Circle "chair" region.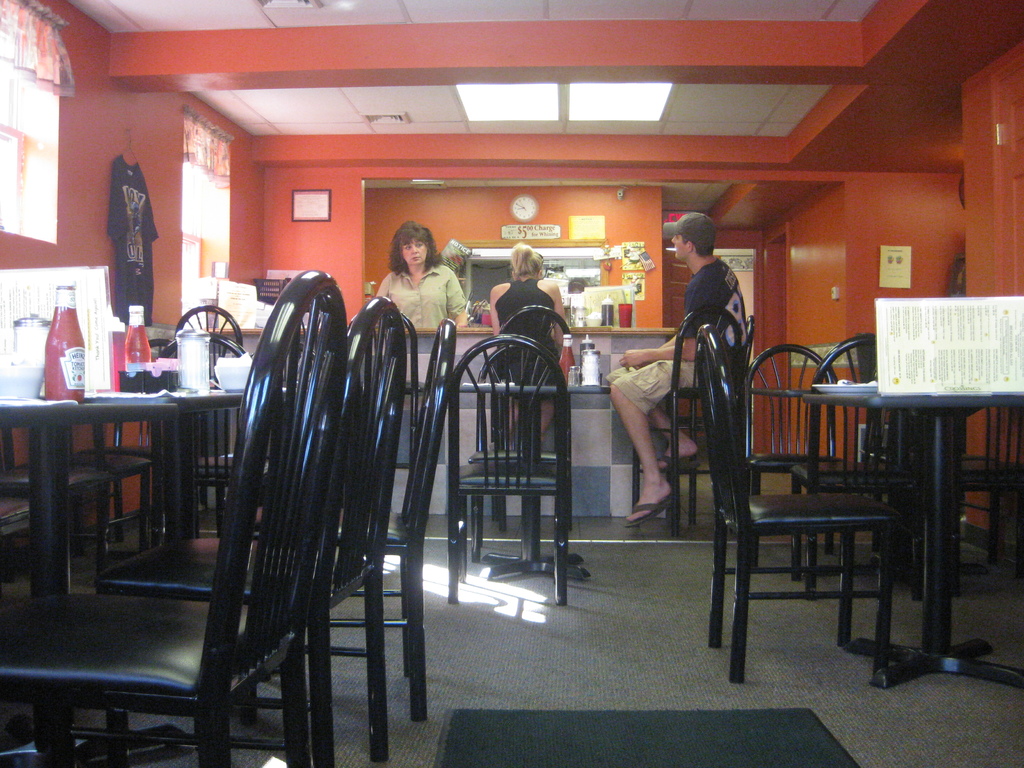
Region: detection(938, 393, 1023, 582).
